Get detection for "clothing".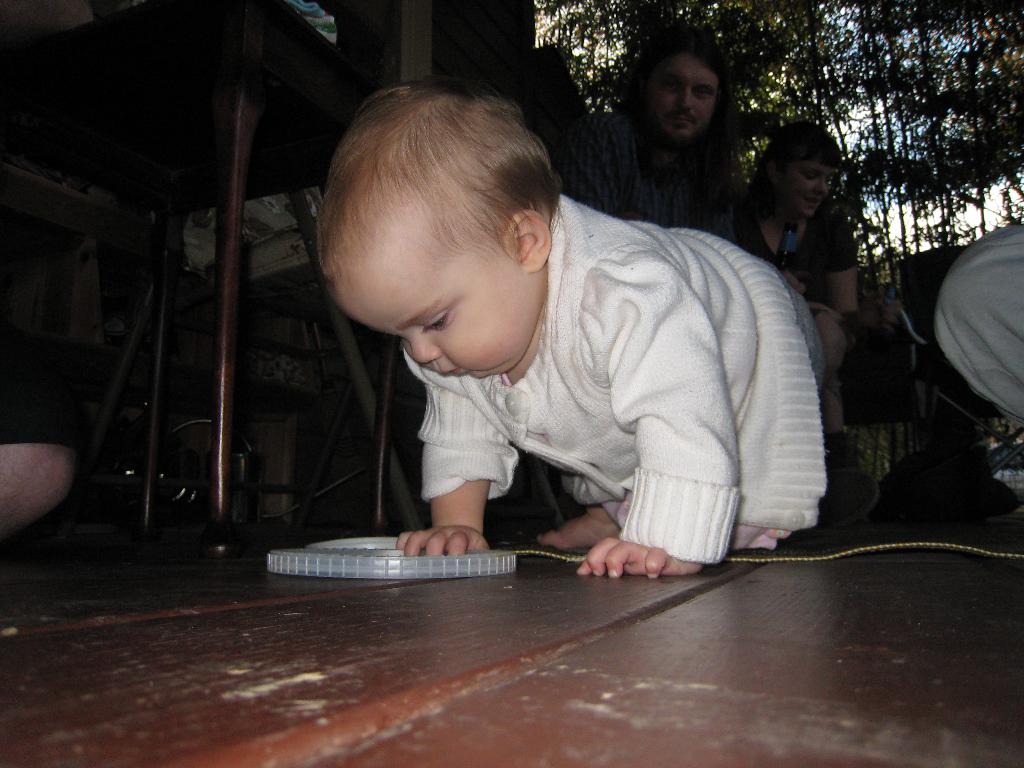
Detection: (left=595, top=97, right=781, bottom=276).
